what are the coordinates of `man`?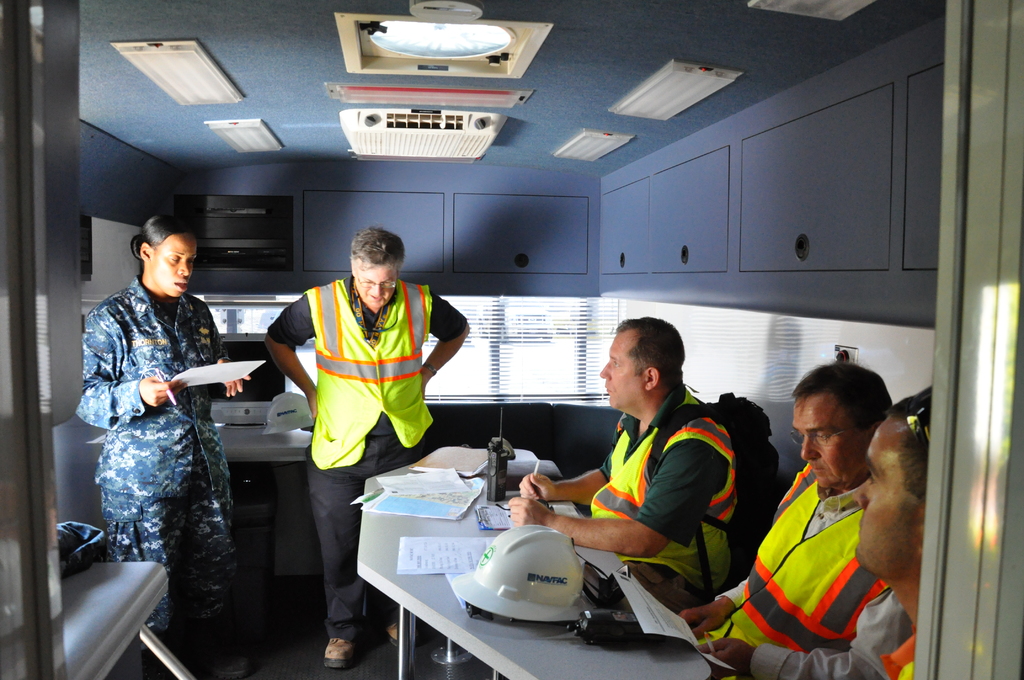
<bbox>668, 349, 924, 664</bbox>.
